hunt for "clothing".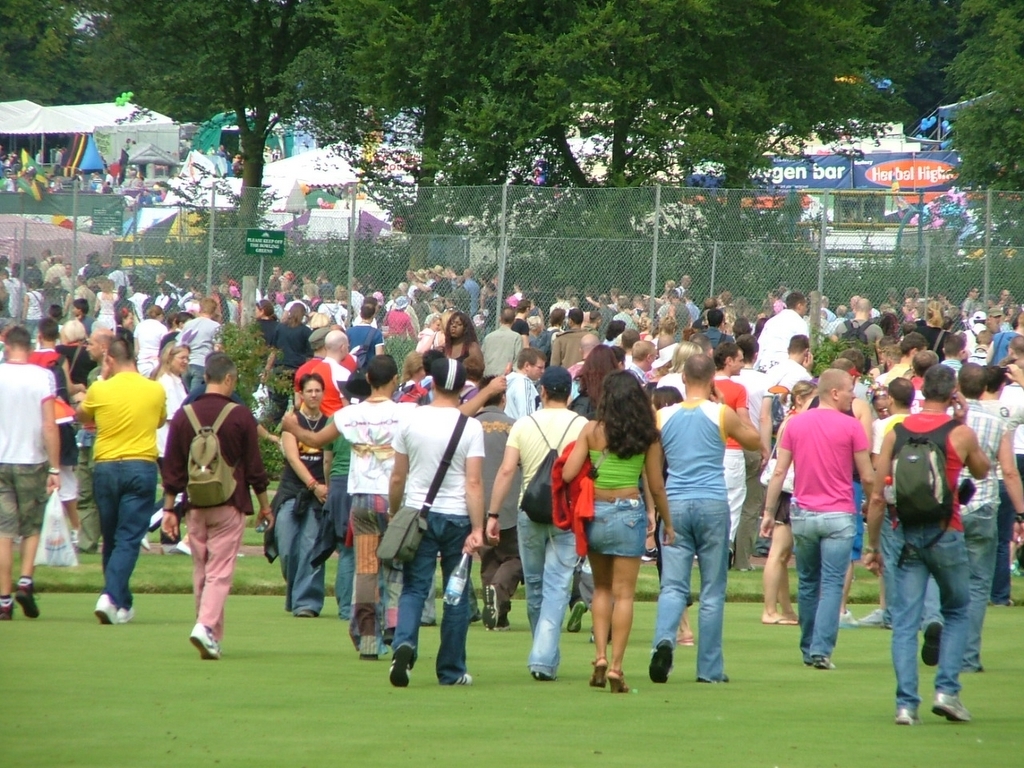
Hunted down at detection(160, 393, 272, 640).
